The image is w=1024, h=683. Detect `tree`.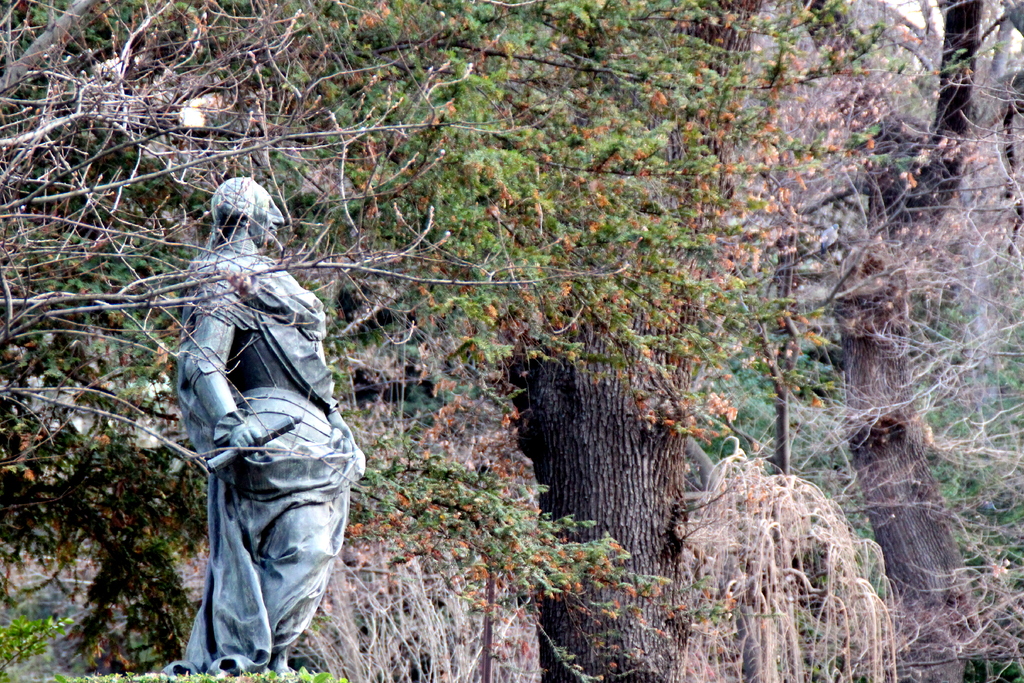
Detection: region(504, 0, 761, 682).
